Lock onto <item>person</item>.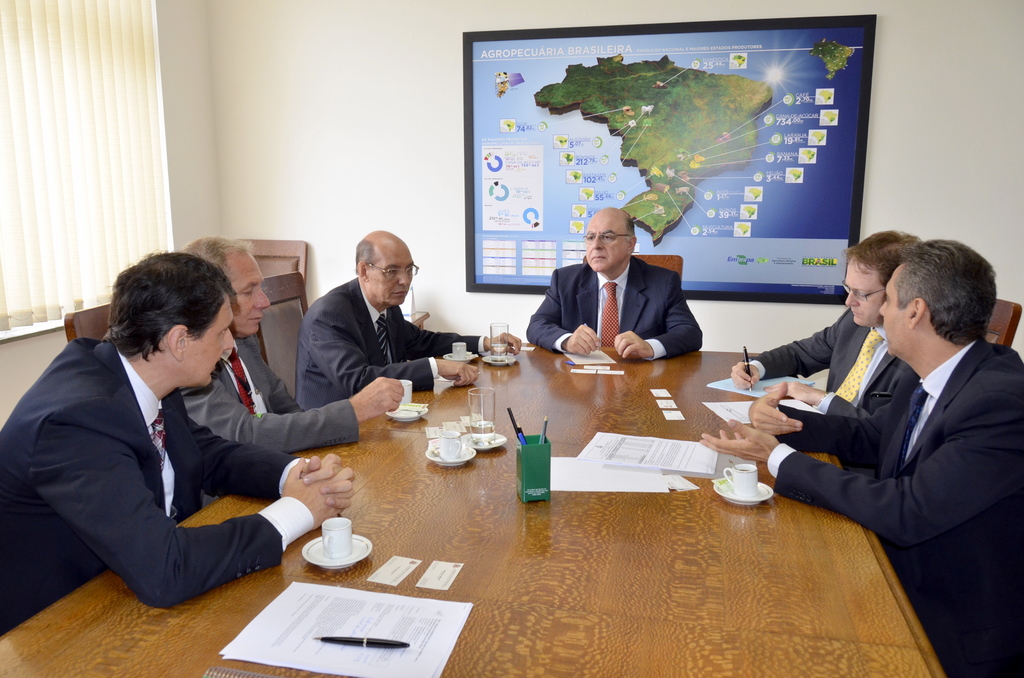
Locked: 0 248 360 638.
